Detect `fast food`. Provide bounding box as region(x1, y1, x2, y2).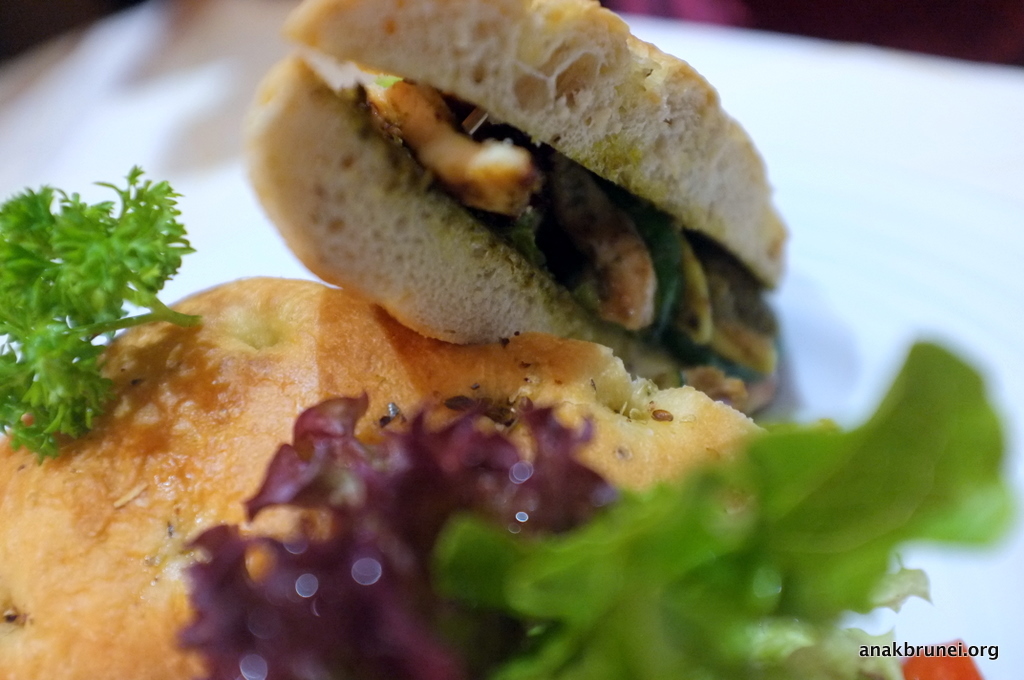
region(0, 163, 197, 461).
